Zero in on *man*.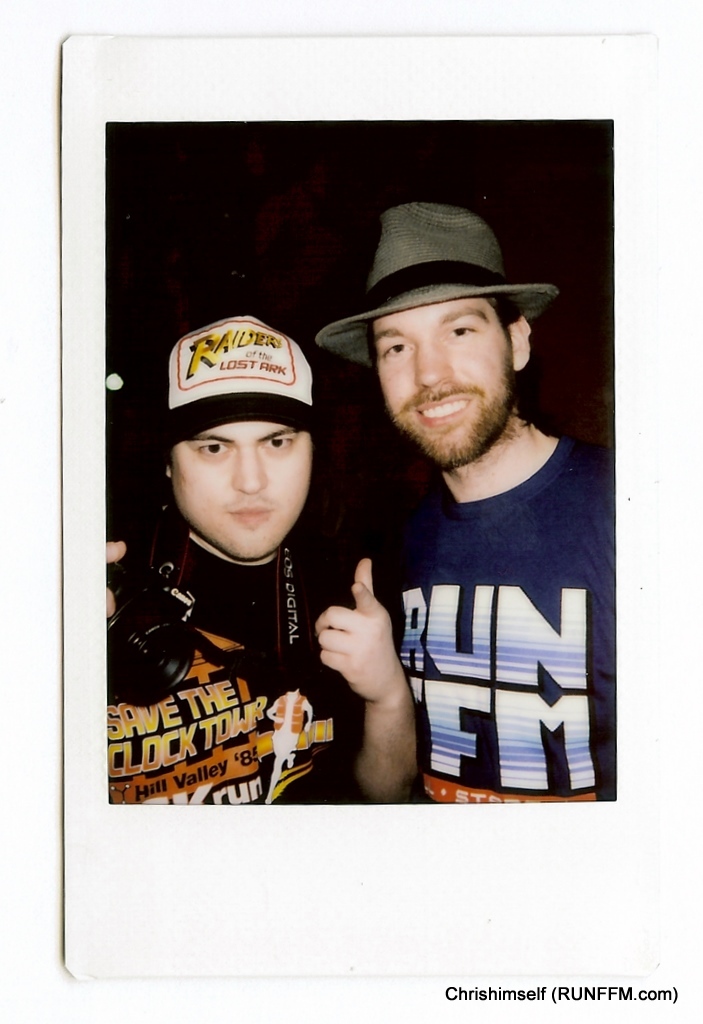
Zeroed in: pyautogui.locateOnScreen(101, 312, 419, 803).
